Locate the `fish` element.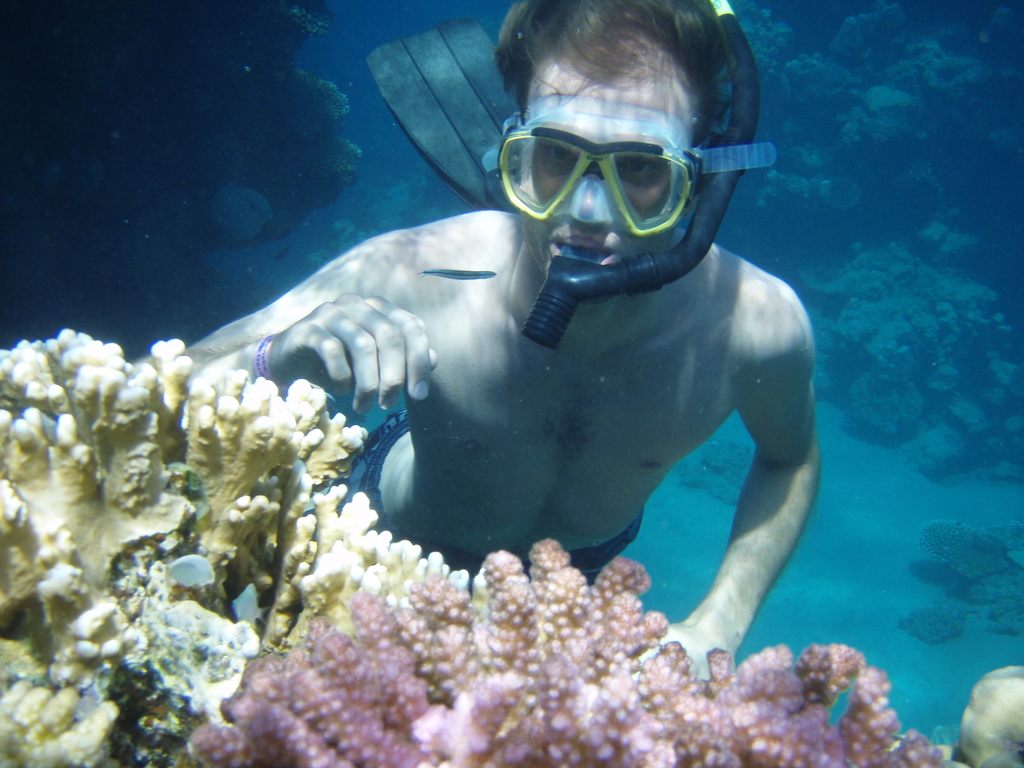
Element bbox: (x1=415, y1=268, x2=495, y2=279).
